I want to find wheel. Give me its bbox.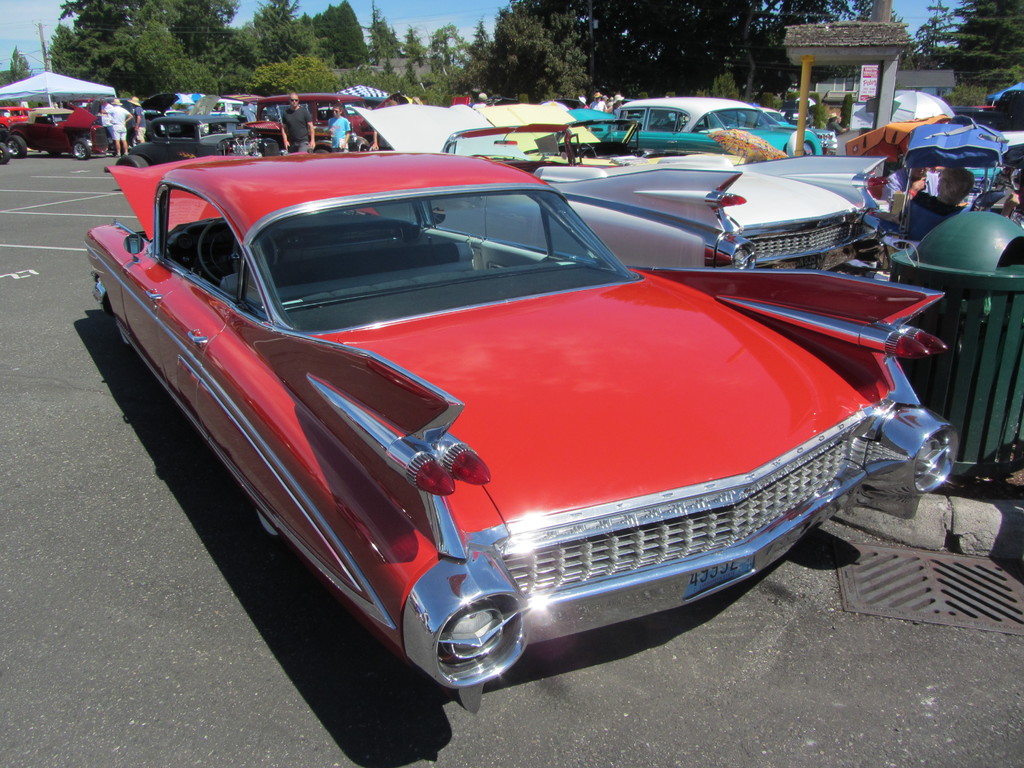
bbox(196, 218, 277, 284).
